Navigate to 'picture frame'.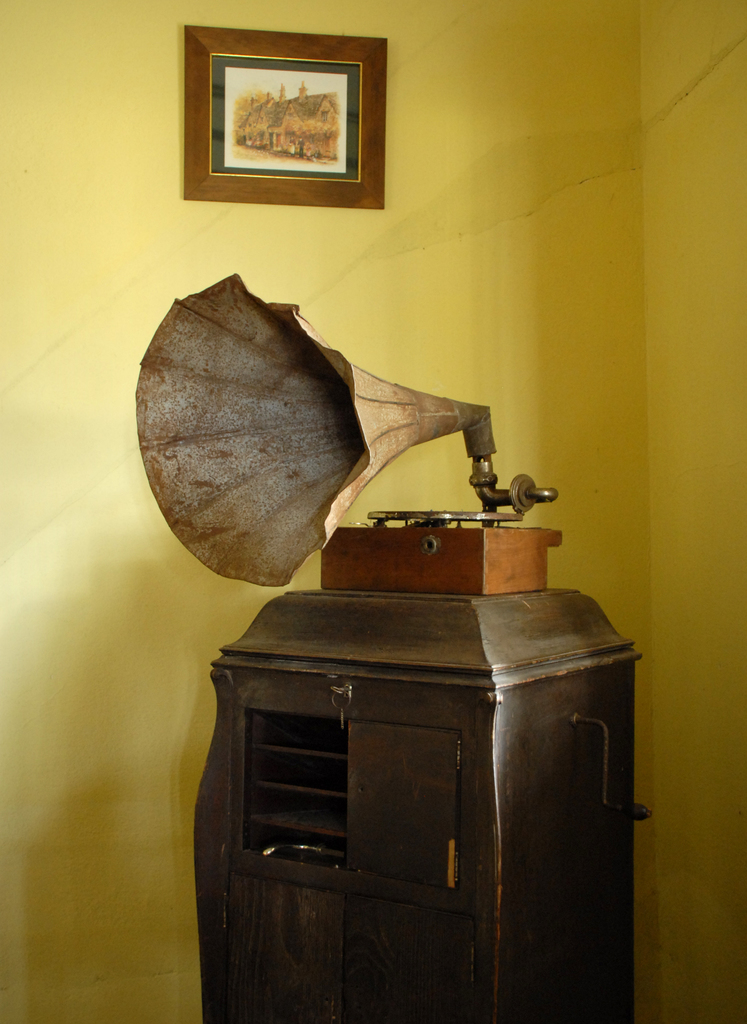
Navigation target: bbox(172, 19, 412, 216).
